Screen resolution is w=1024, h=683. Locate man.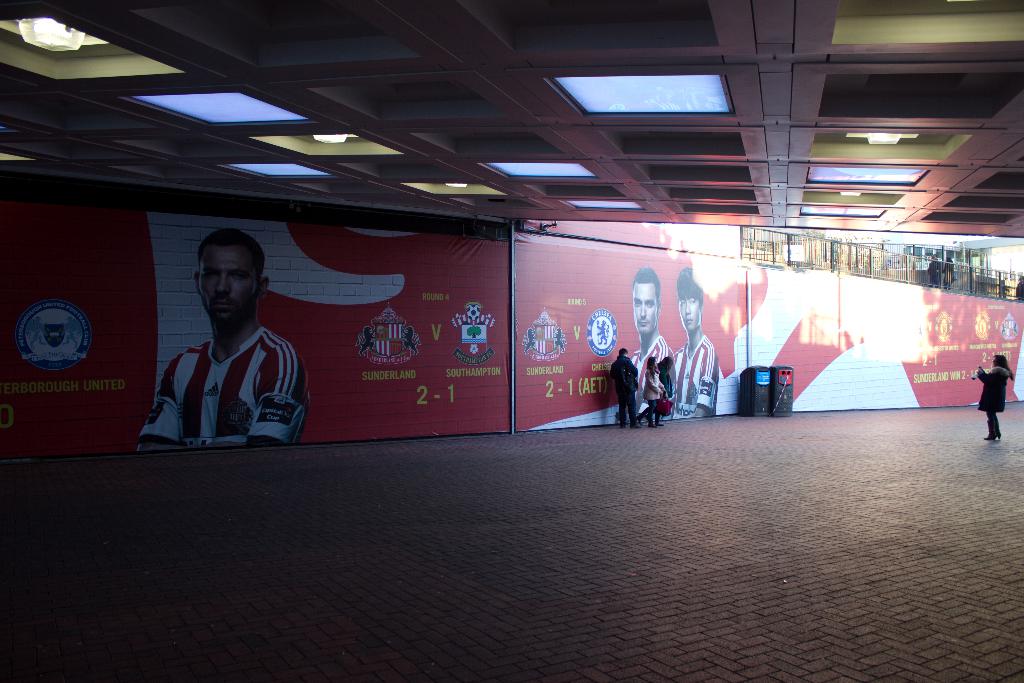
{"left": 672, "top": 265, "right": 721, "bottom": 429}.
